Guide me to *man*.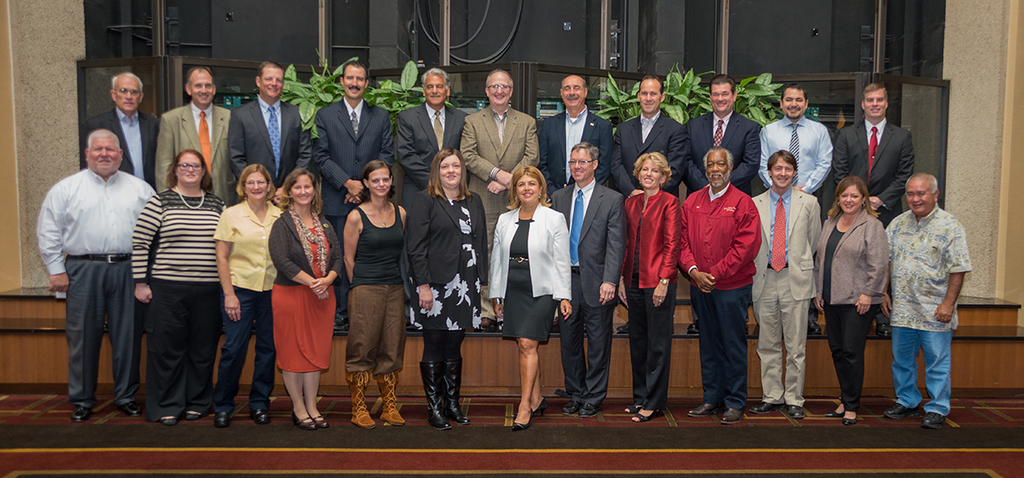
Guidance: crop(223, 59, 308, 200).
